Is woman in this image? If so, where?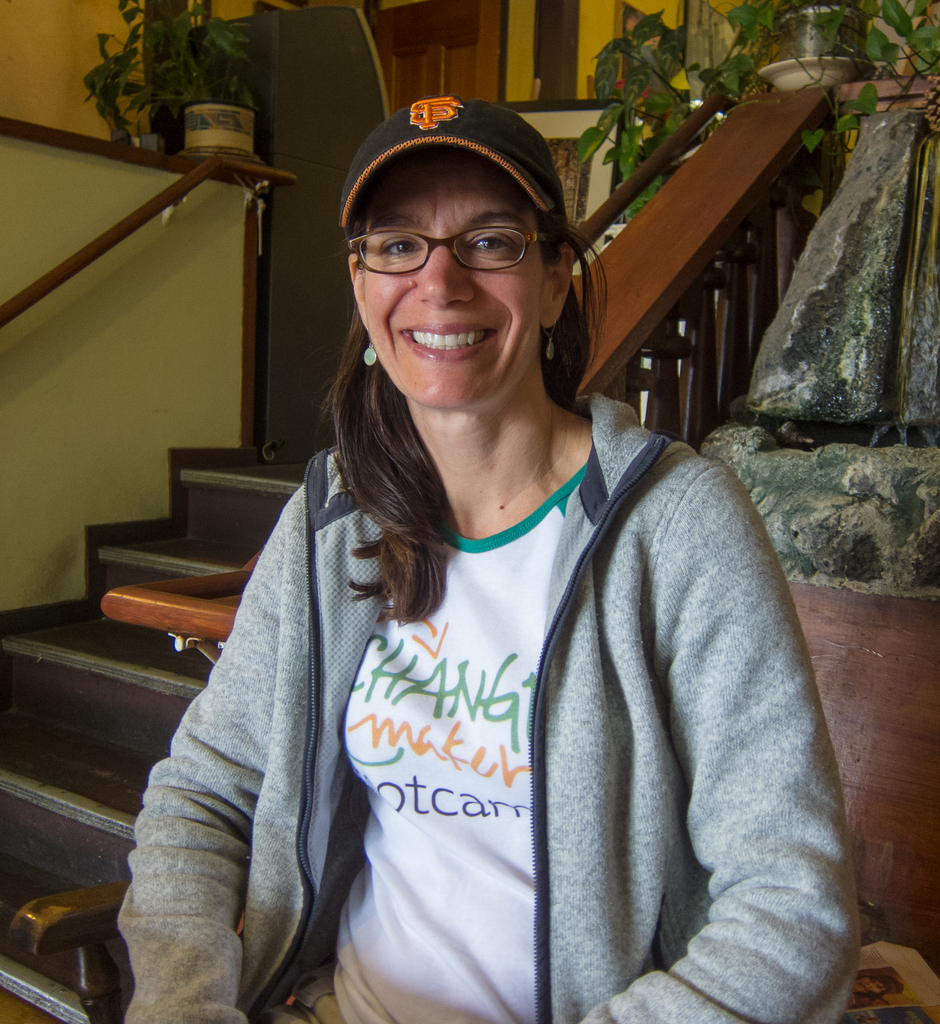
Yes, at x1=148, y1=105, x2=850, y2=1012.
